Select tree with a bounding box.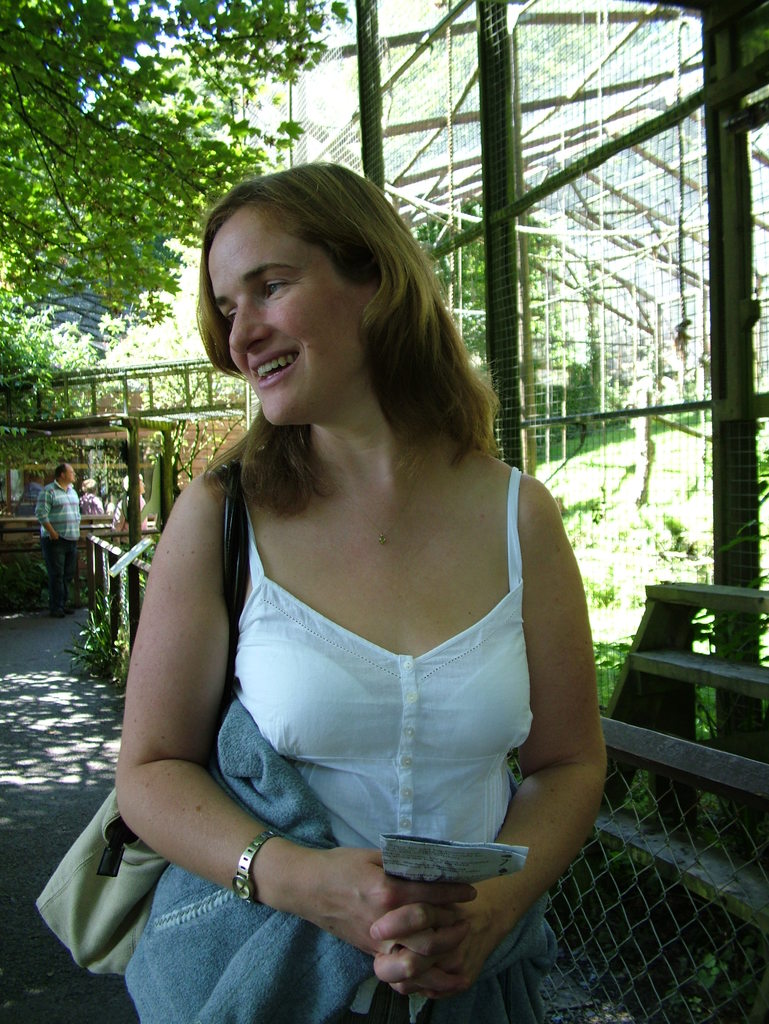
<bbox>101, 204, 277, 490</bbox>.
